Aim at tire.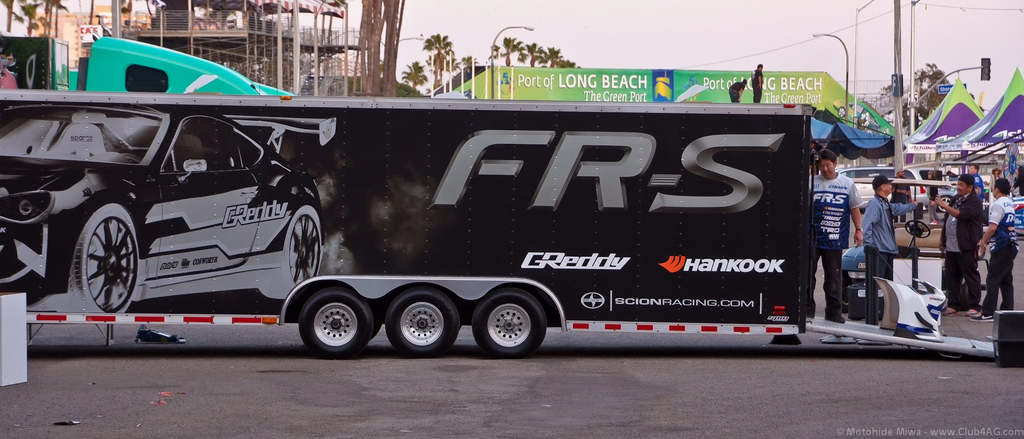
Aimed at x1=473 y1=289 x2=547 y2=359.
